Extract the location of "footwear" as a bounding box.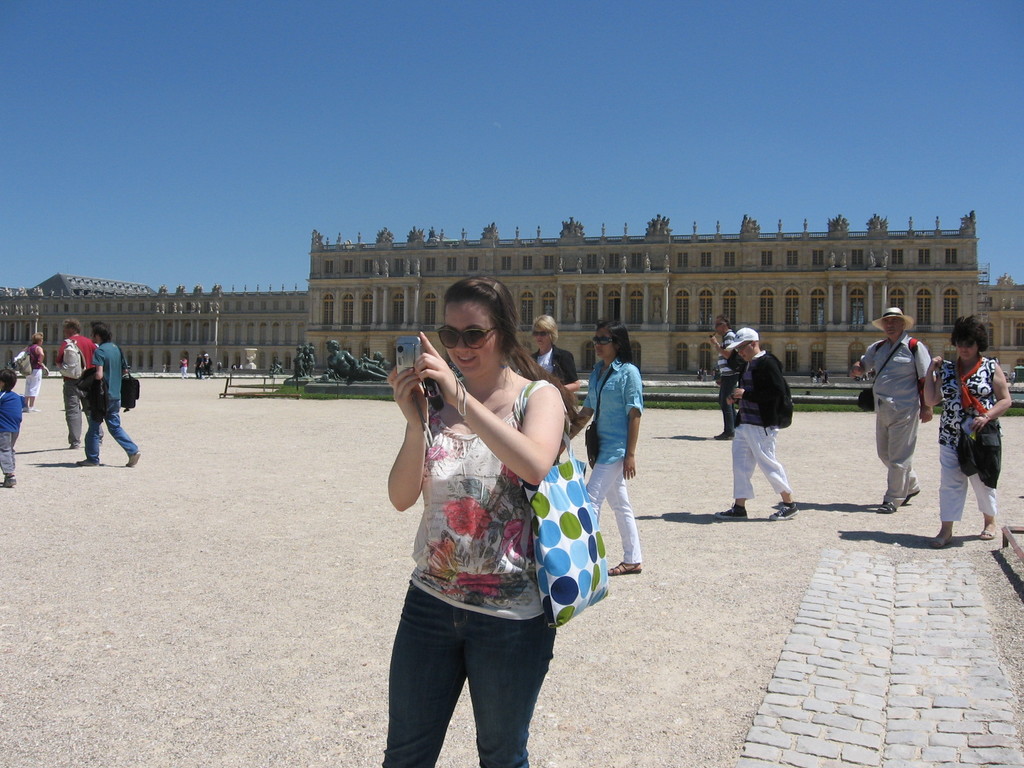
[x1=31, y1=406, x2=40, y2=411].
